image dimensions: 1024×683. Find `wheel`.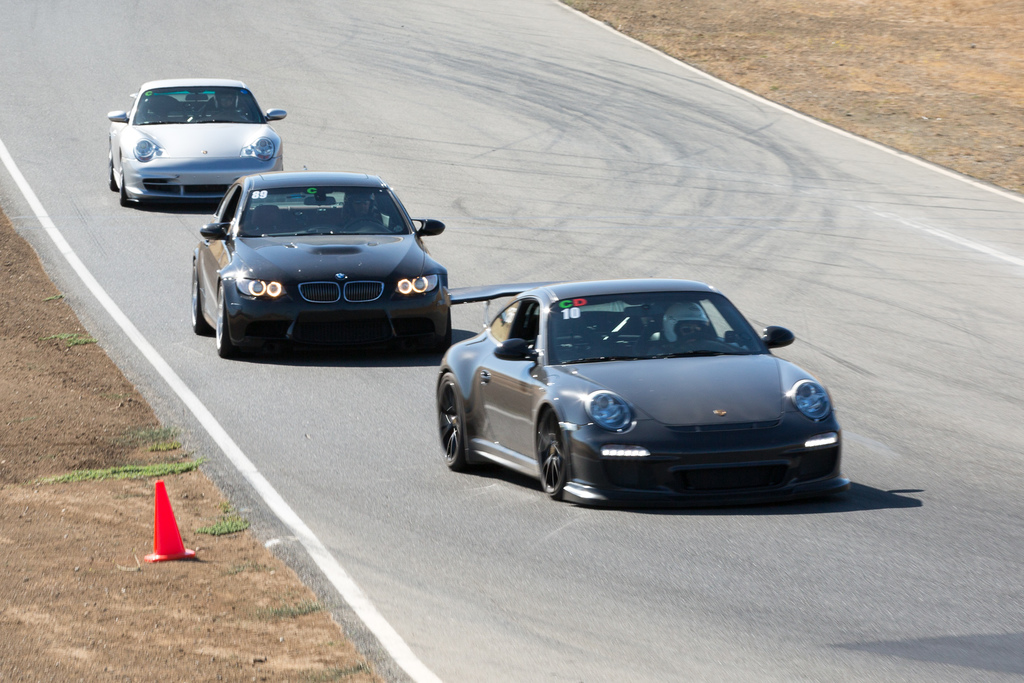
434:372:474:472.
